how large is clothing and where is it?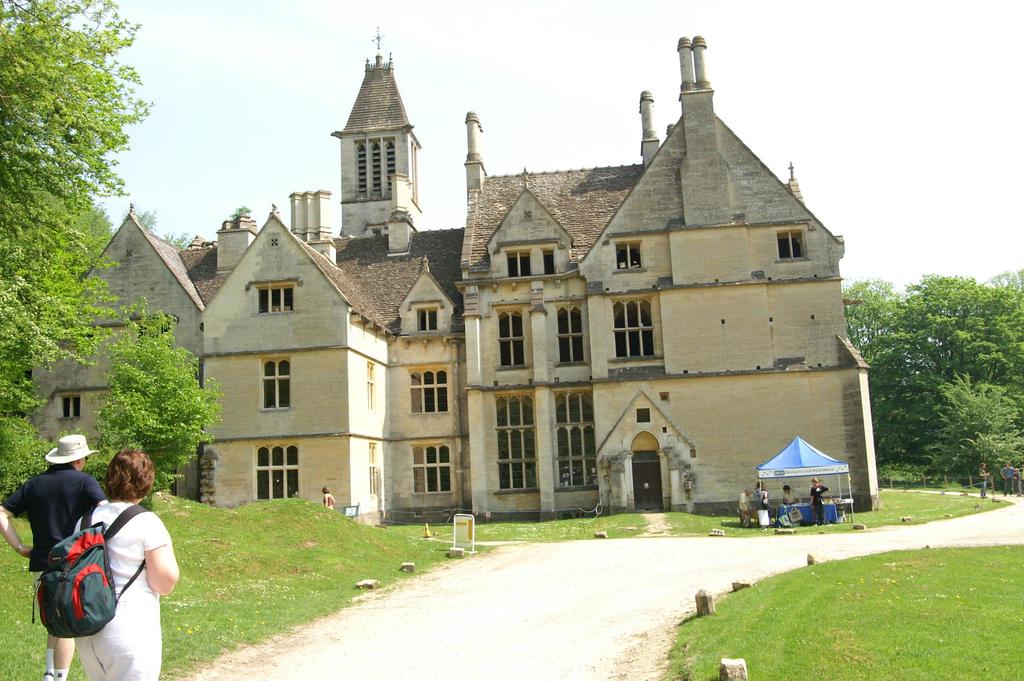
Bounding box: [left=1001, top=463, right=1015, bottom=495].
